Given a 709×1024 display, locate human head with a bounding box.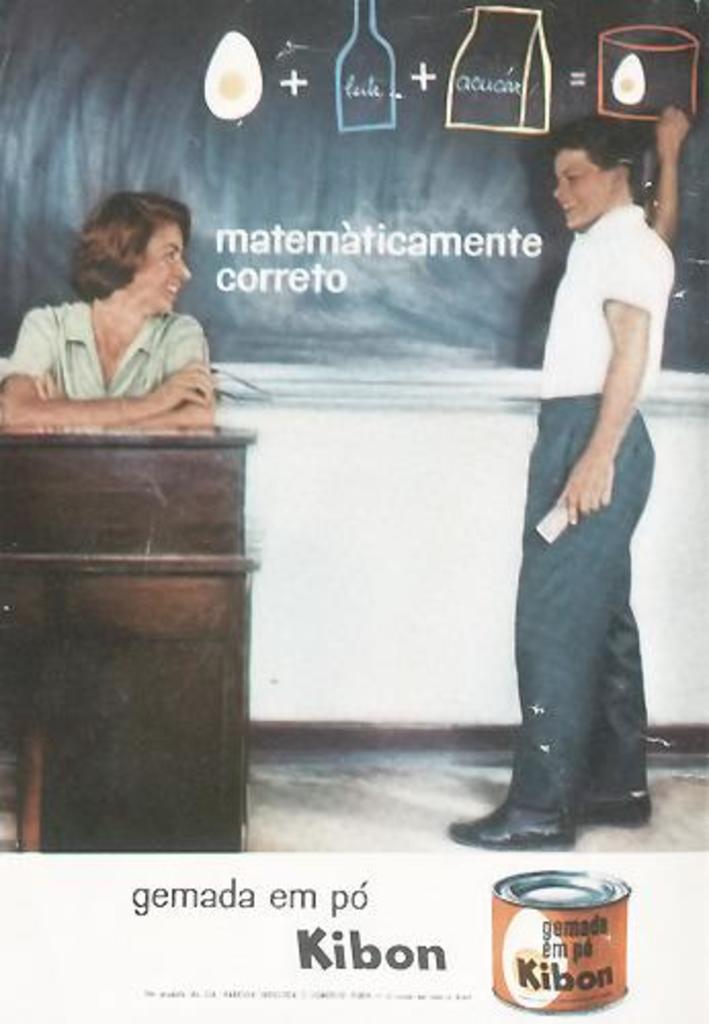
Located: bbox=[547, 115, 648, 231].
